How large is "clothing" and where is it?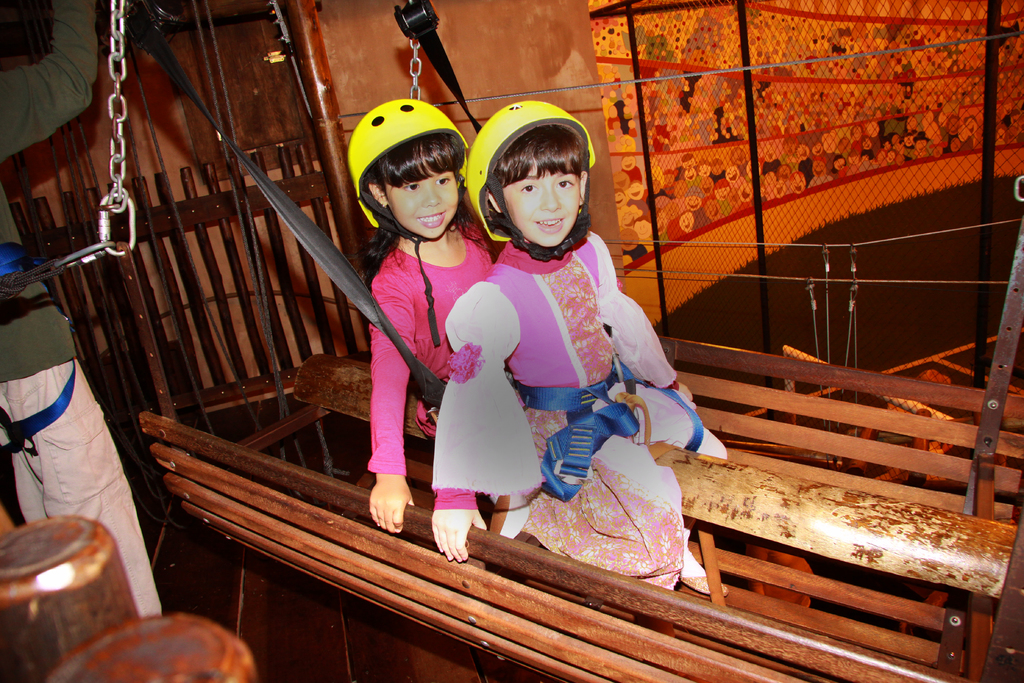
Bounding box: [x1=433, y1=218, x2=681, y2=593].
